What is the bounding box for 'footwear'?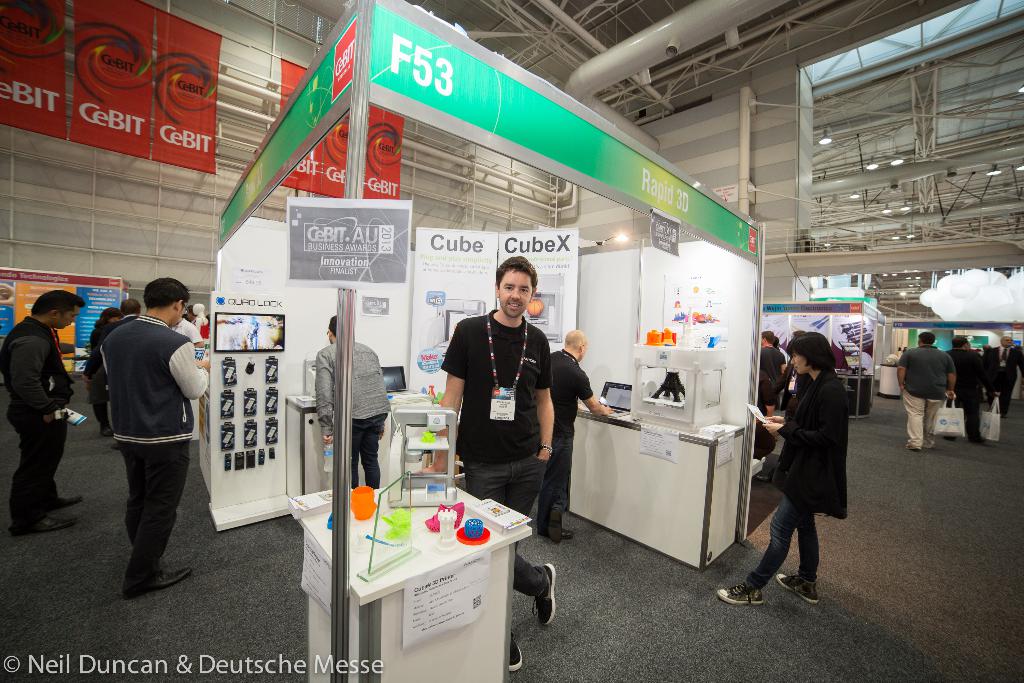
<box>945,435,954,441</box>.
